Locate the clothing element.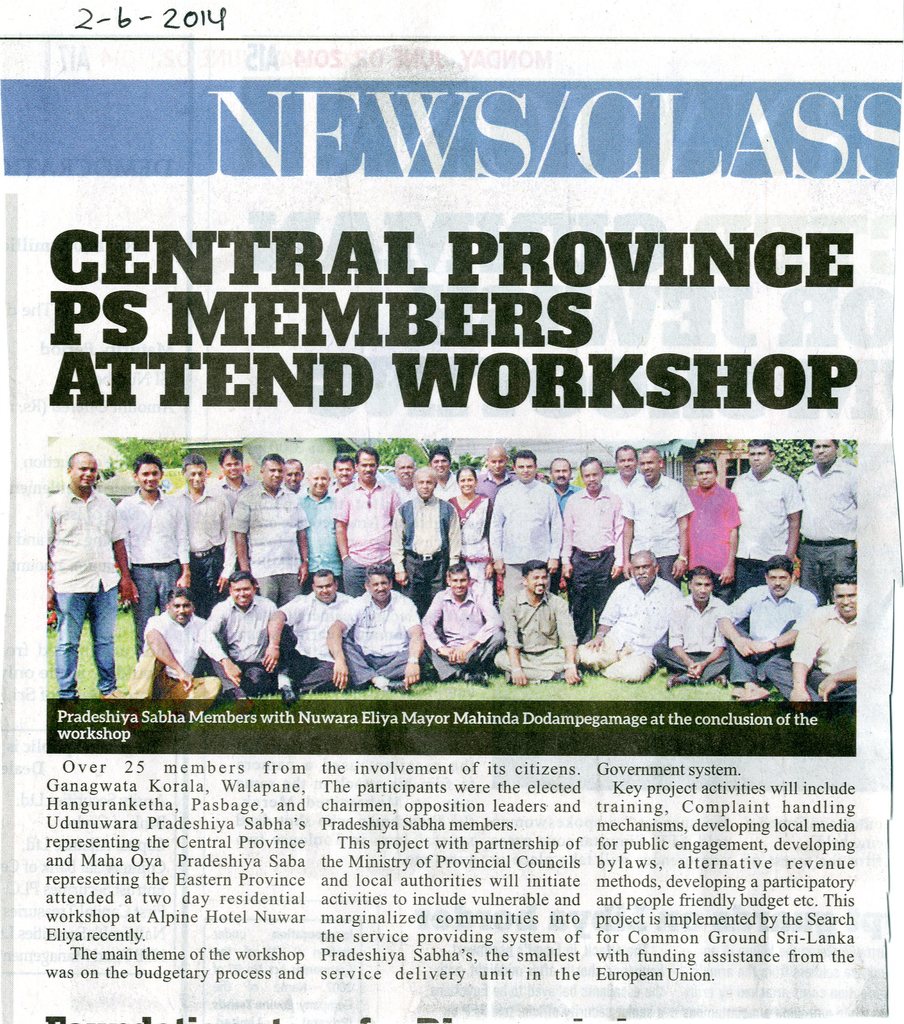
Element bbox: box=[224, 483, 309, 611].
